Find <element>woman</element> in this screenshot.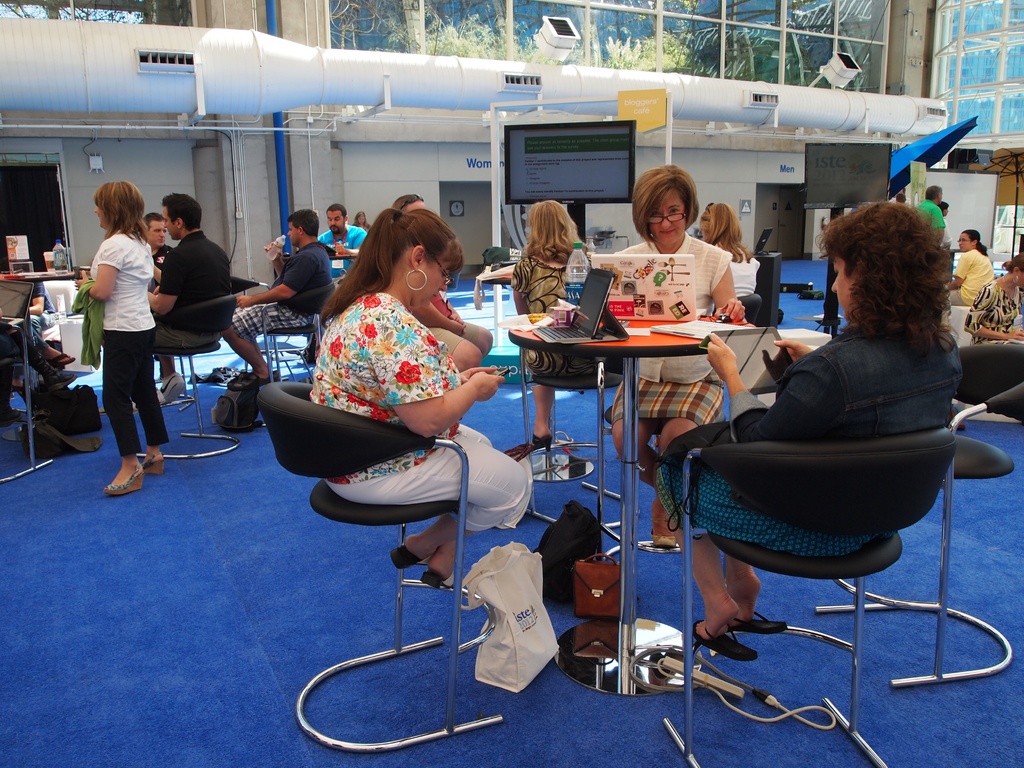
The bounding box for <element>woman</element> is region(310, 217, 535, 588).
